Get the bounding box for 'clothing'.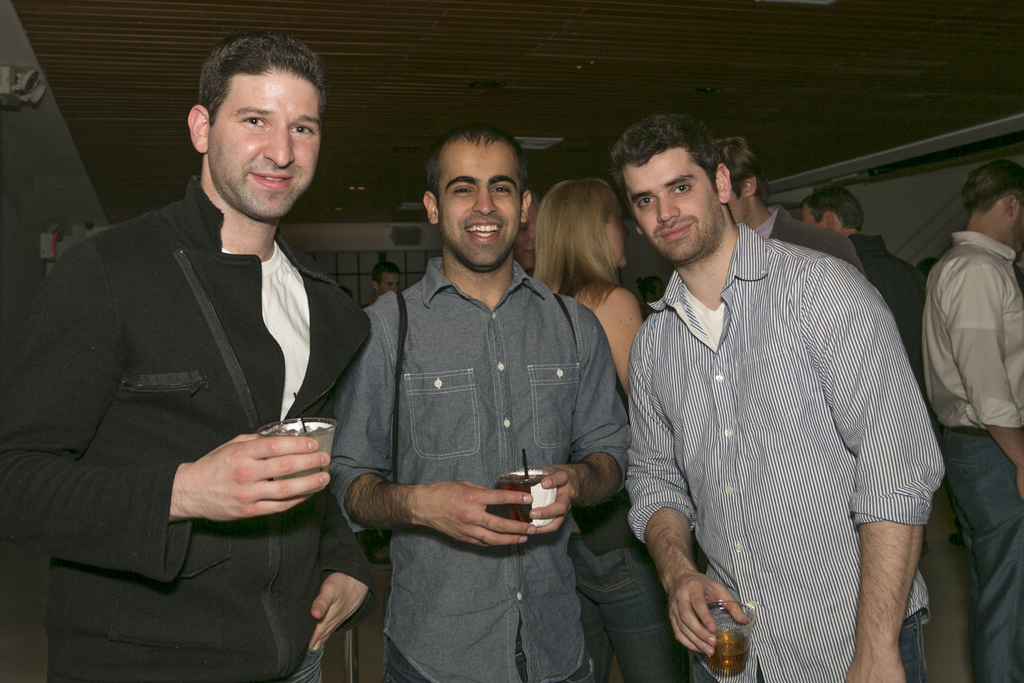
x1=330, y1=260, x2=603, y2=682.
